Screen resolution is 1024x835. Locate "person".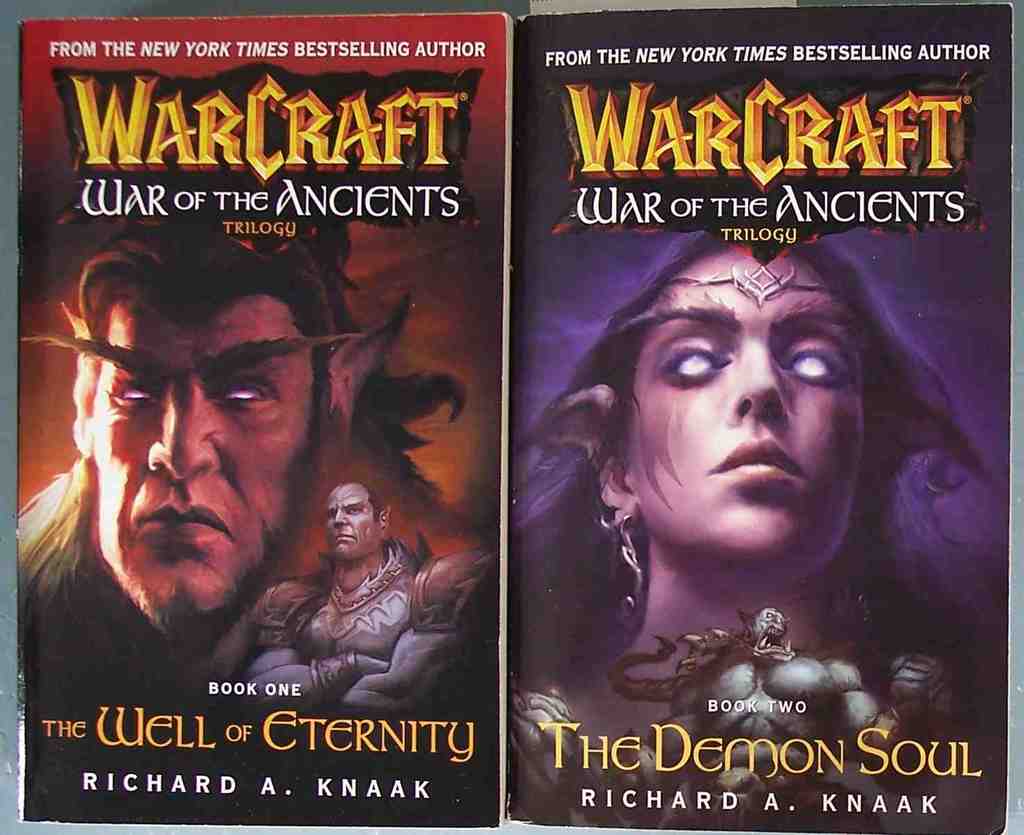
Rect(209, 481, 487, 716).
